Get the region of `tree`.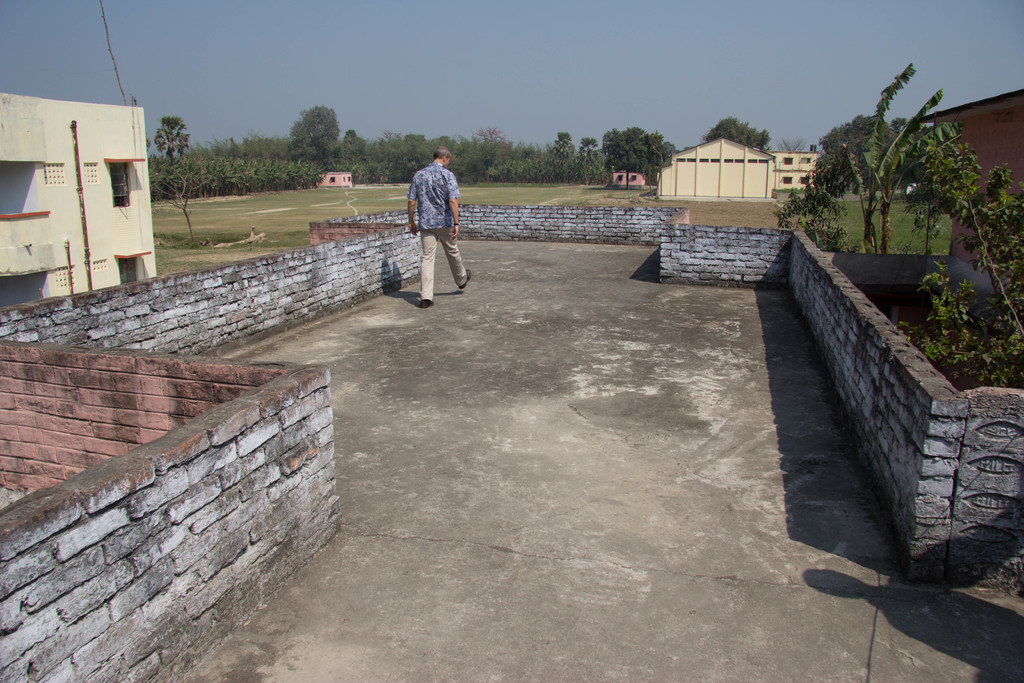
[x1=155, y1=119, x2=191, y2=159].
